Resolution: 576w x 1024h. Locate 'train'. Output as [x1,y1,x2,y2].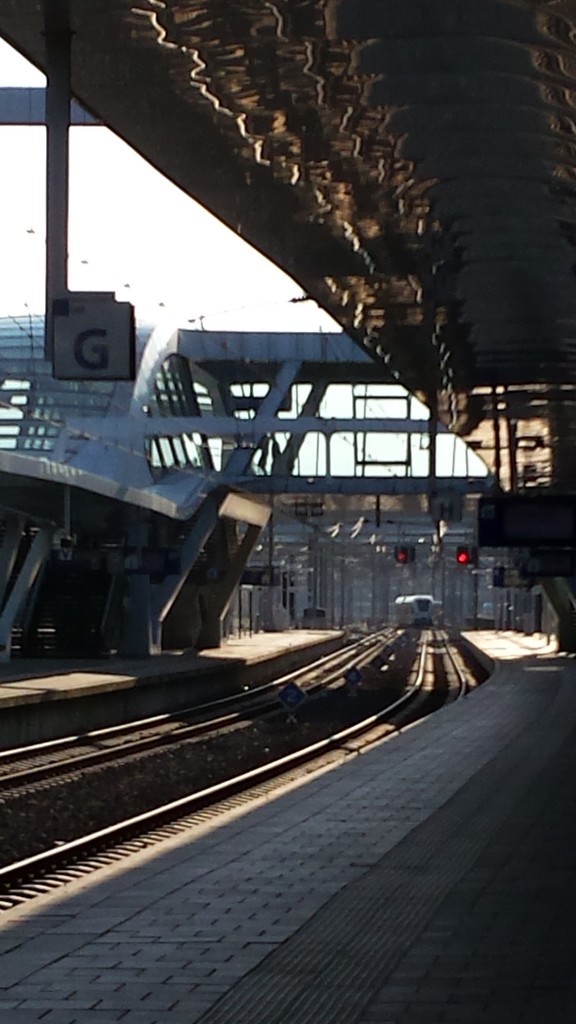
[390,591,445,631].
